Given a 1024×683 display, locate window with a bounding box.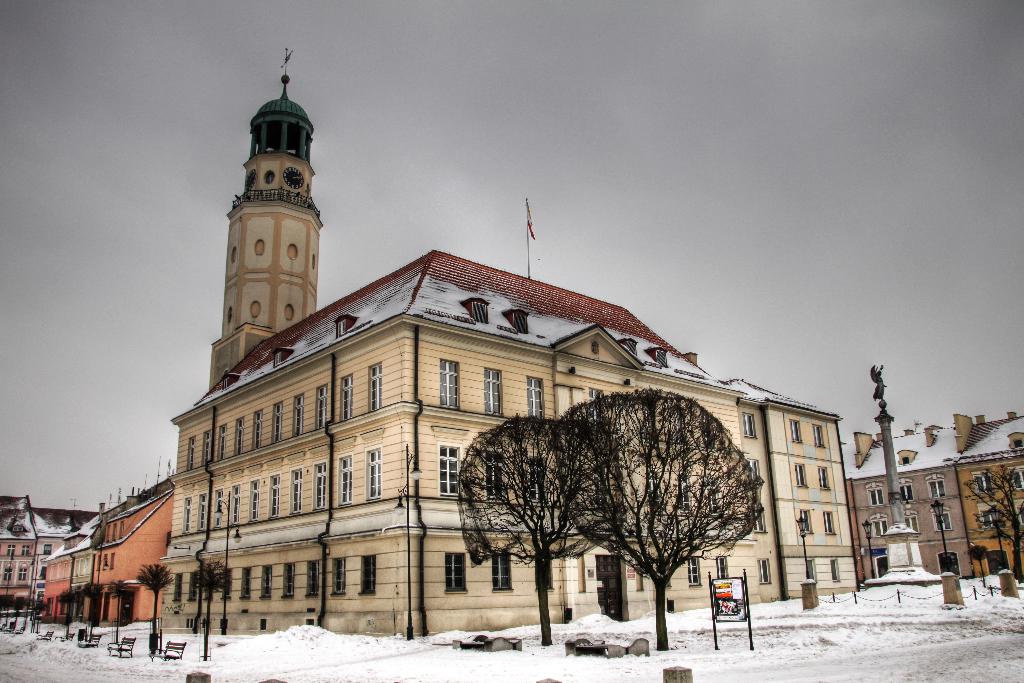
Located: bbox=(181, 492, 189, 531).
